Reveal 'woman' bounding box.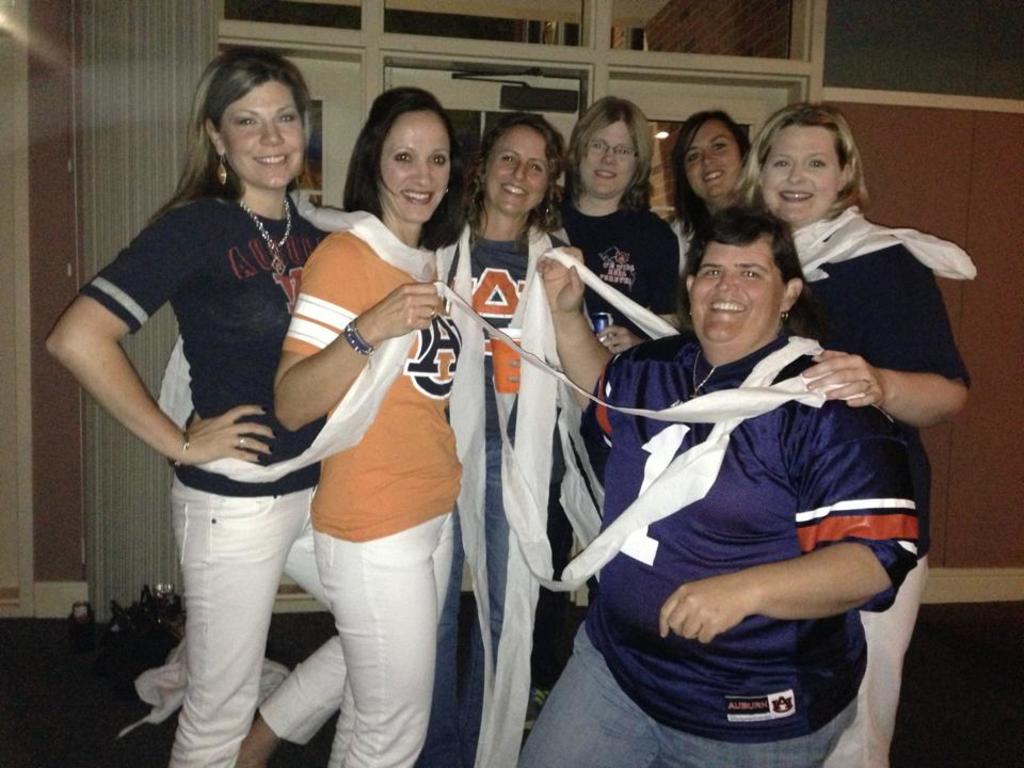
Revealed: 428,105,574,766.
